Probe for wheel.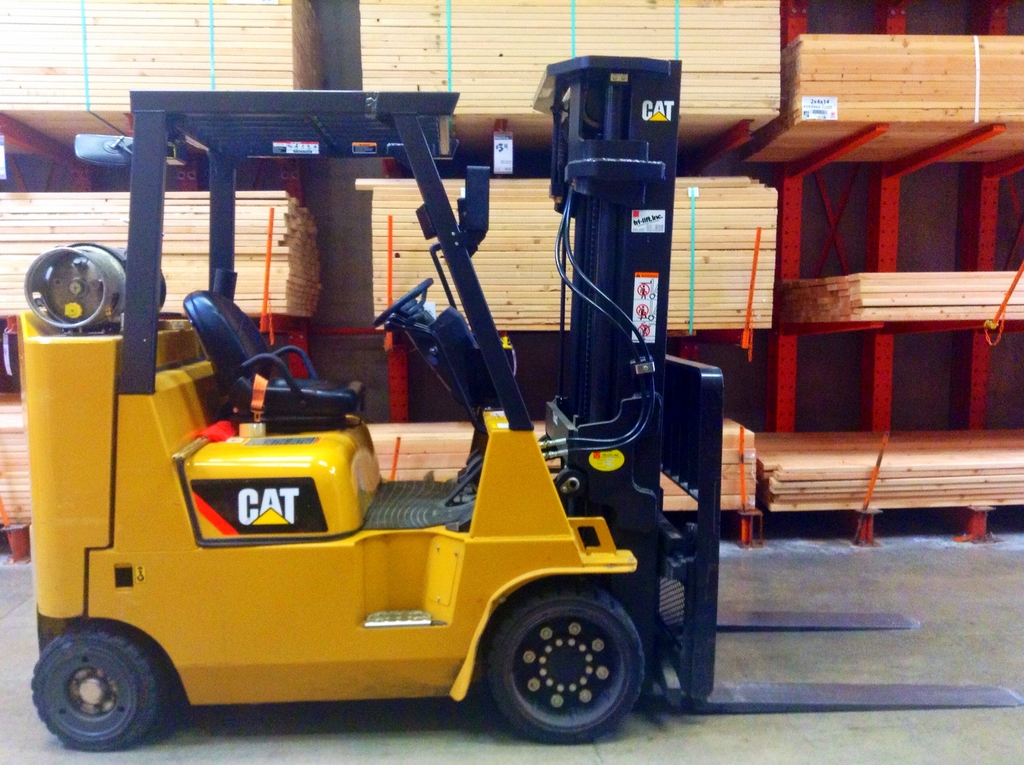
Probe result: 370/277/436/334.
